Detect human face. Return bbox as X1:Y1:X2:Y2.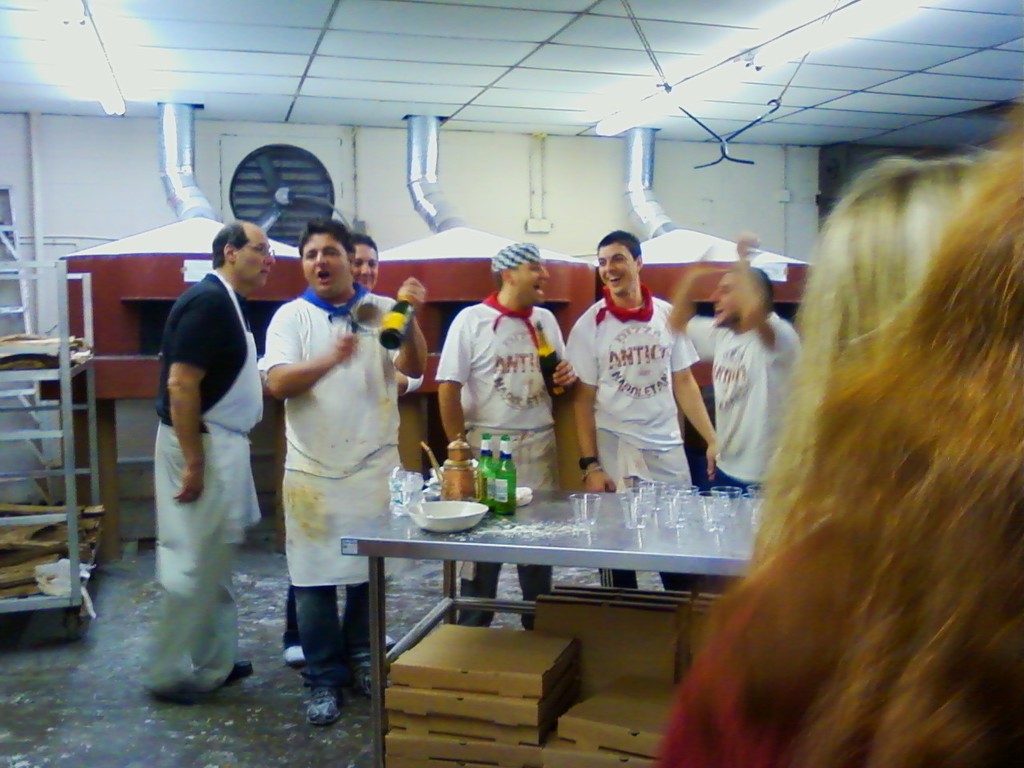
301:232:350:296.
